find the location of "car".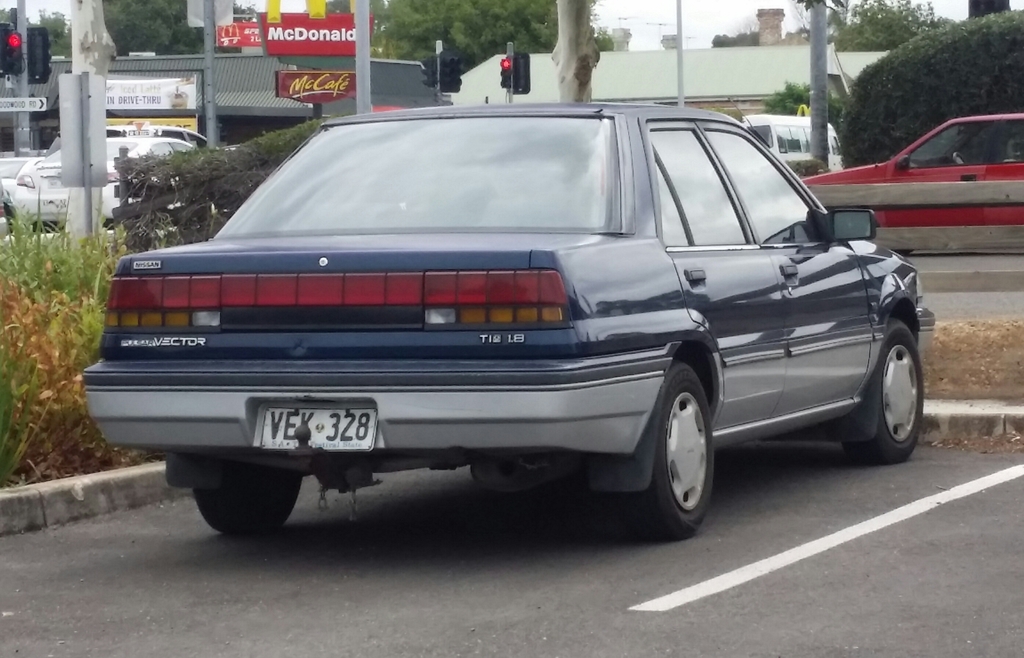
Location: box=[0, 127, 200, 232].
